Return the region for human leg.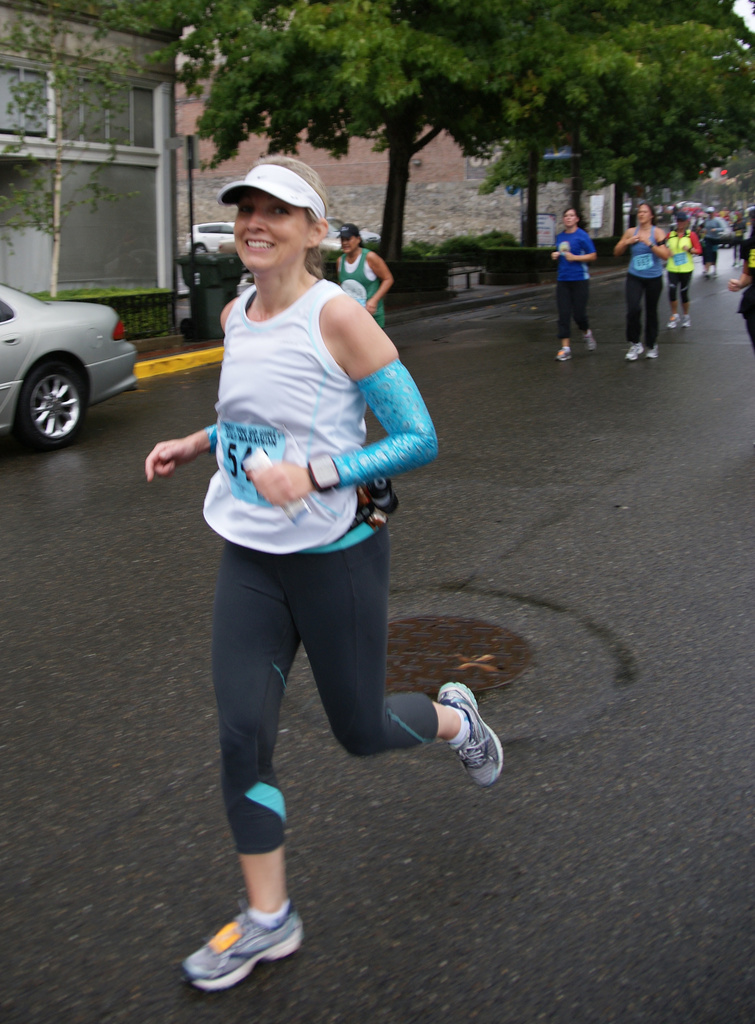
(left=555, top=284, right=578, bottom=357).
